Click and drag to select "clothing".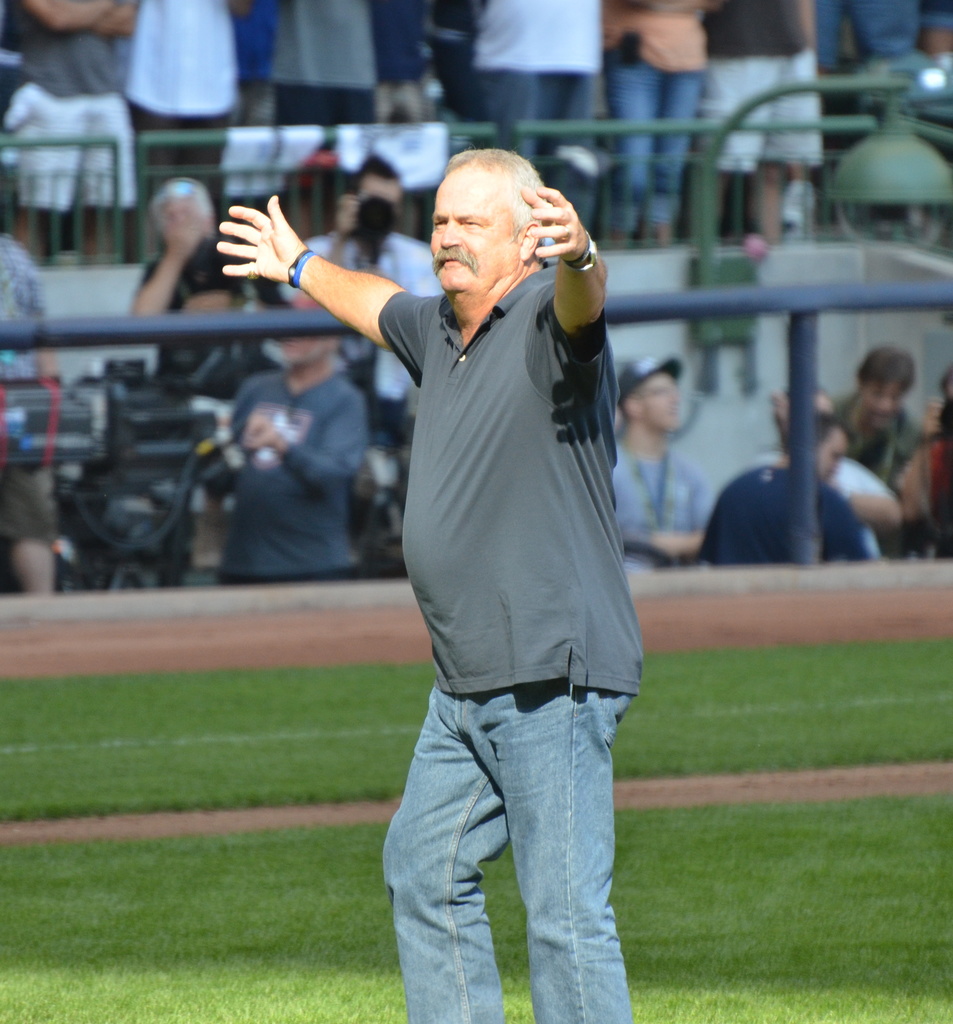
Selection: [822, 0, 952, 65].
